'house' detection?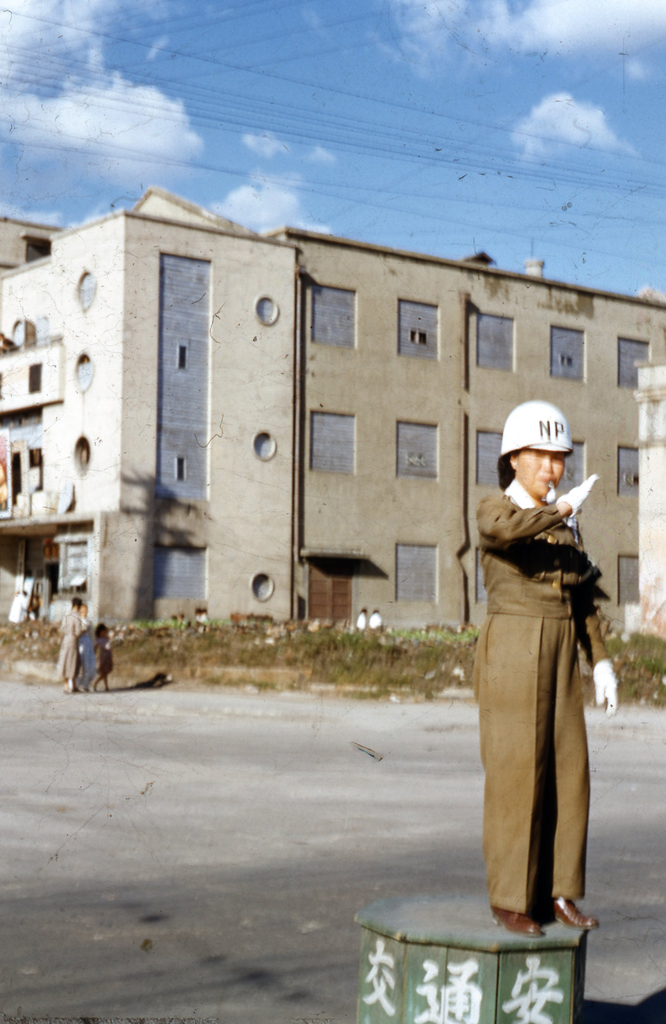
{"x1": 0, "y1": 182, "x2": 658, "y2": 630}
